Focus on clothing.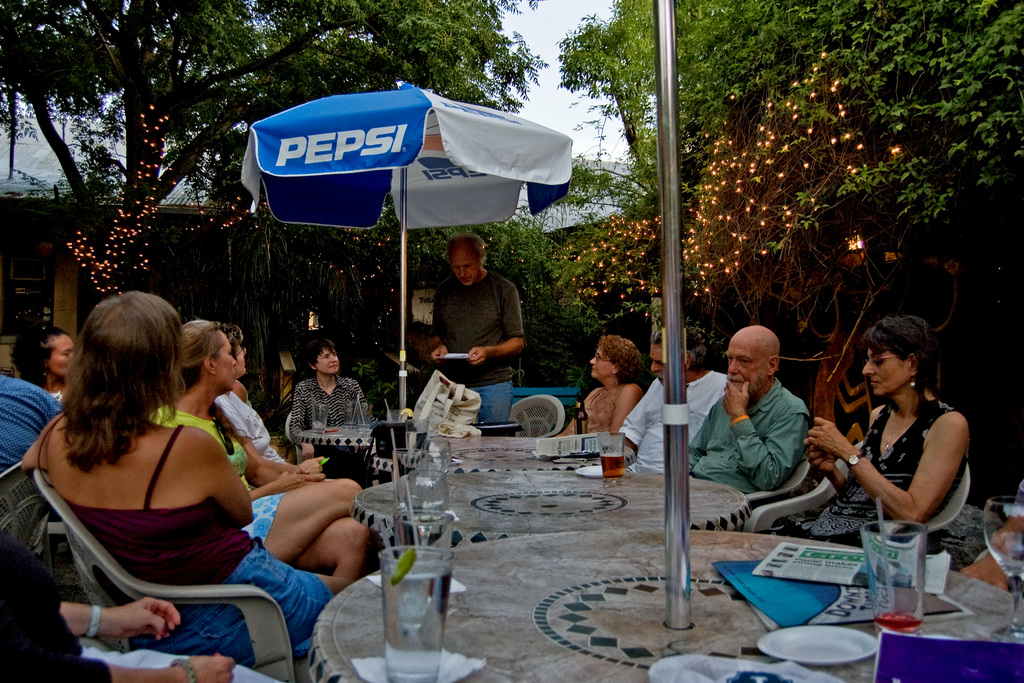
Focused at Rect(0, 375, 53, 466).
